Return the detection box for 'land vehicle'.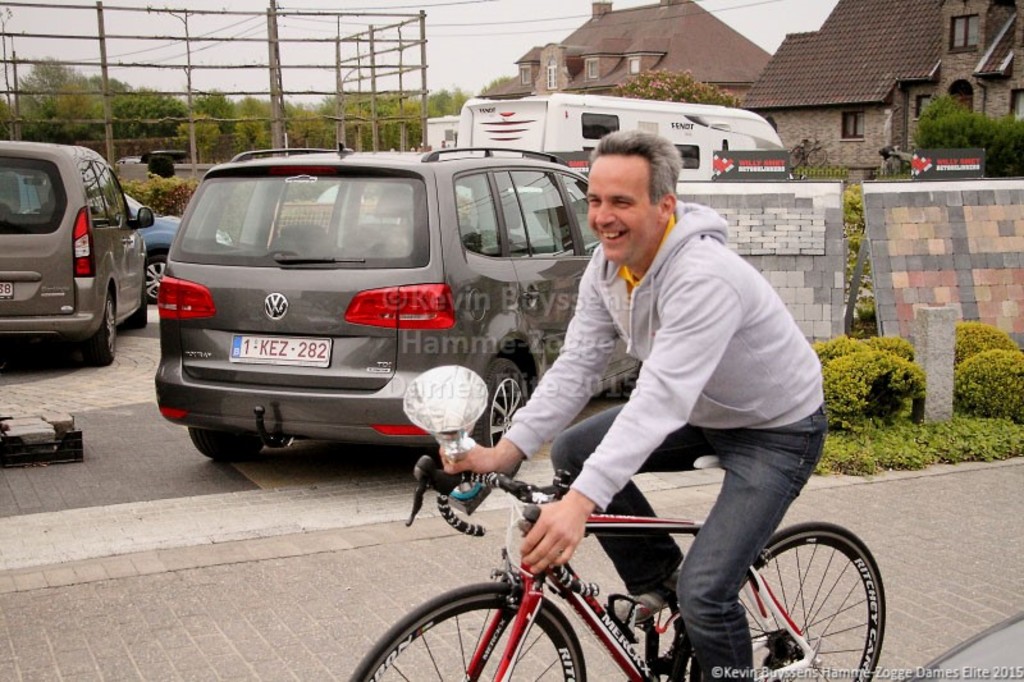
bbox(422, 113, 456, 150).
